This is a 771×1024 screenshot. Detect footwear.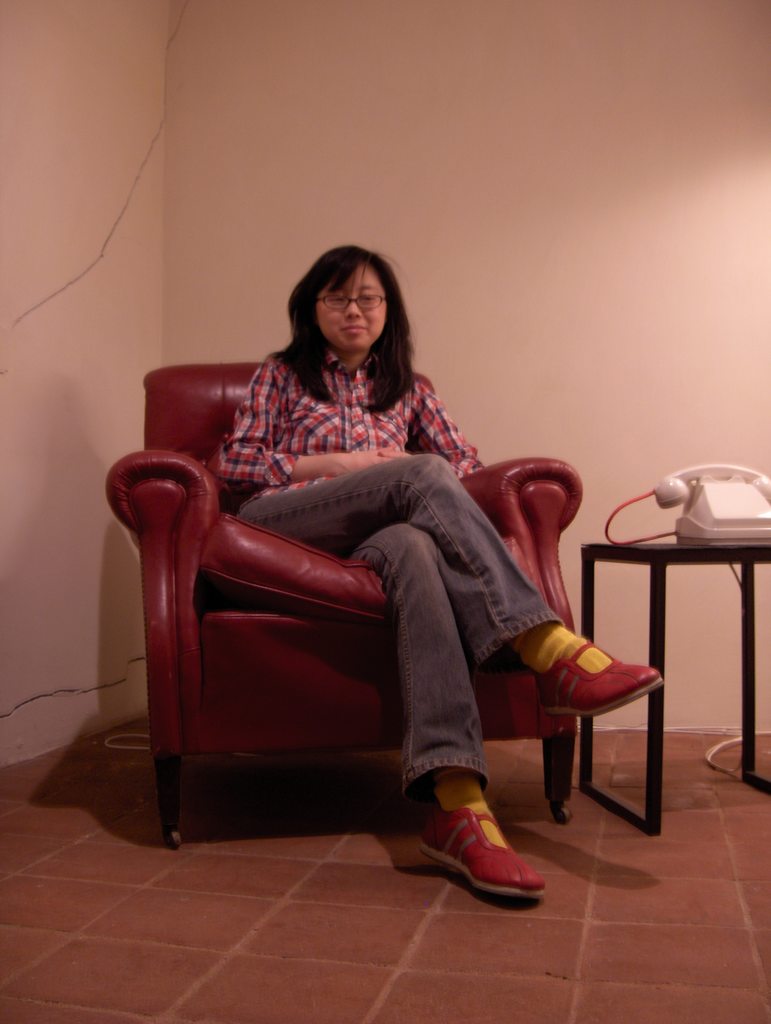
locate(531, 640, 665, 717).
